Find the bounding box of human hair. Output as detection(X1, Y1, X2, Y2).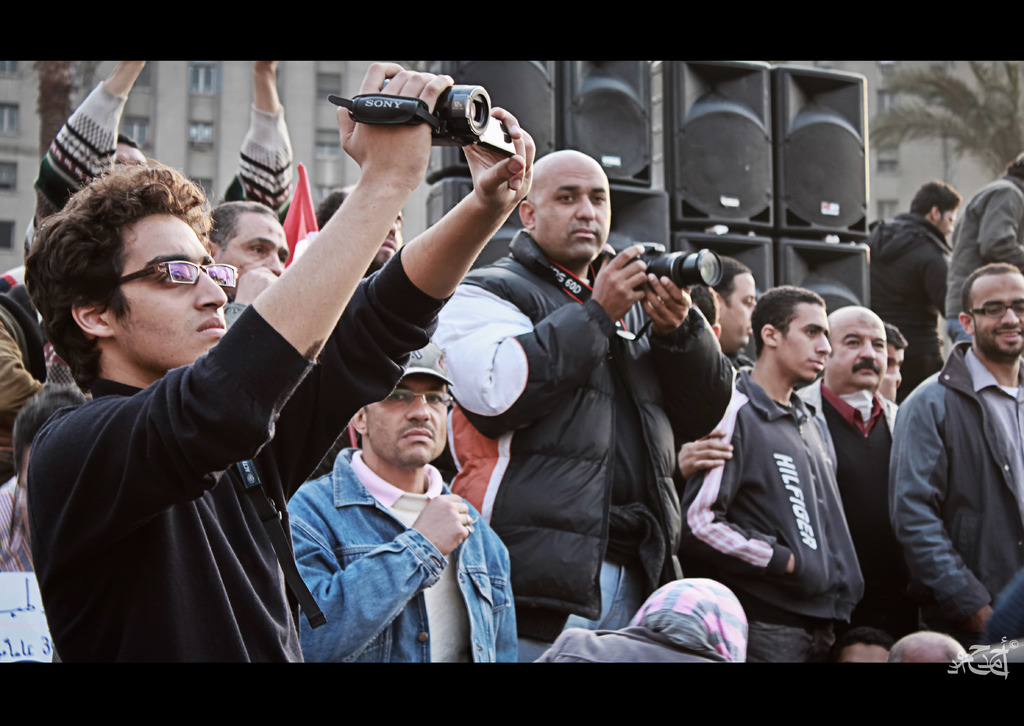
detection(206, 200, 278, 250).
